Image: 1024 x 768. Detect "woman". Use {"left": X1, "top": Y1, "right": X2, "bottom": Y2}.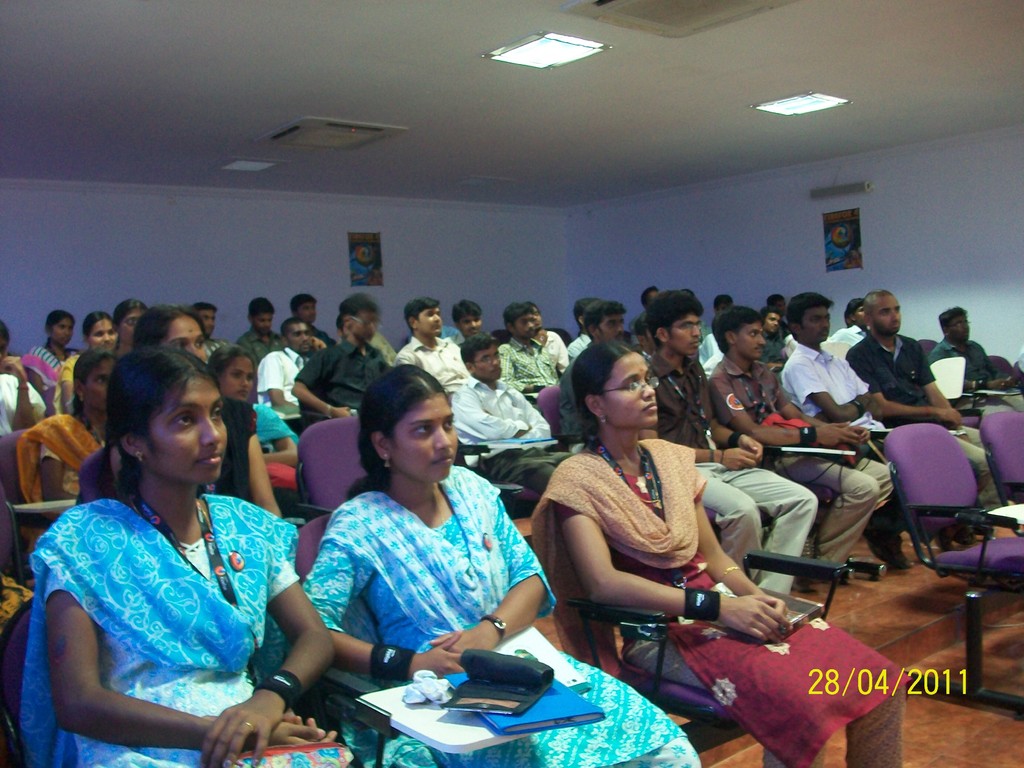
{"left": 24, "top": 341, "right": 309, "bottom": 767}.
